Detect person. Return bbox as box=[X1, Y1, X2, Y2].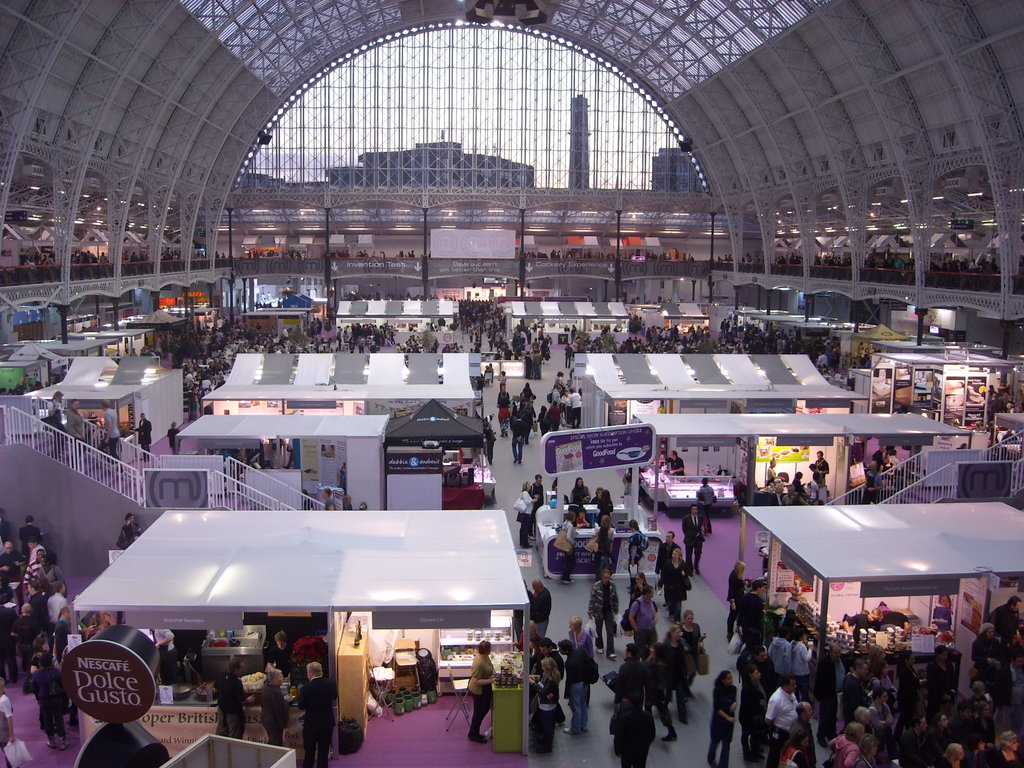
box=[529, 578, 551, 639].
